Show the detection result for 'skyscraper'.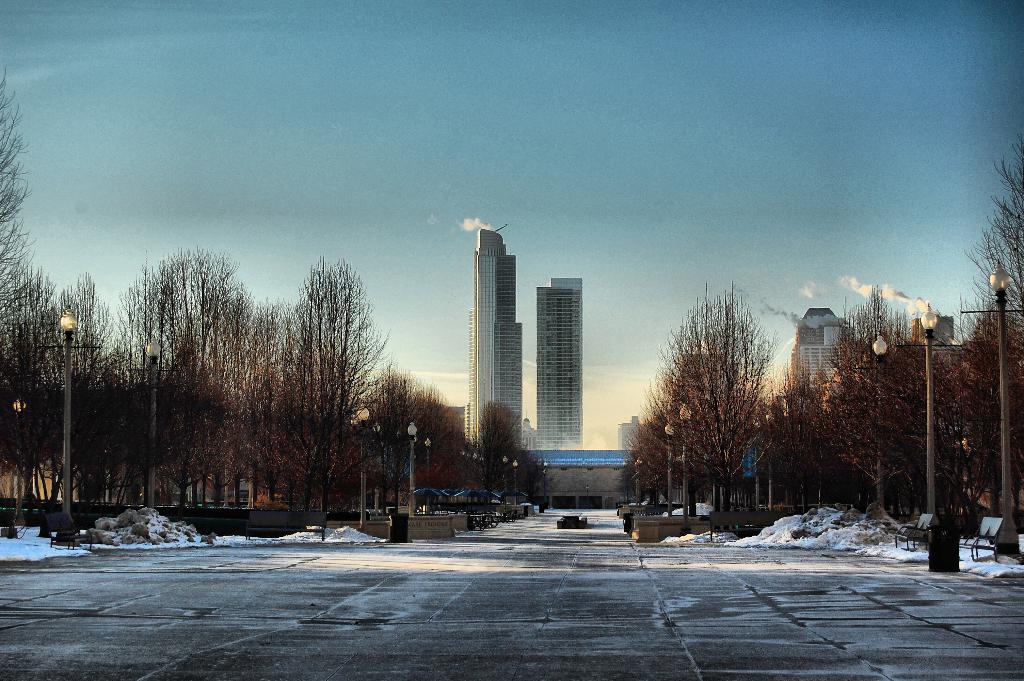
crop(536, 276, 582, 446).
